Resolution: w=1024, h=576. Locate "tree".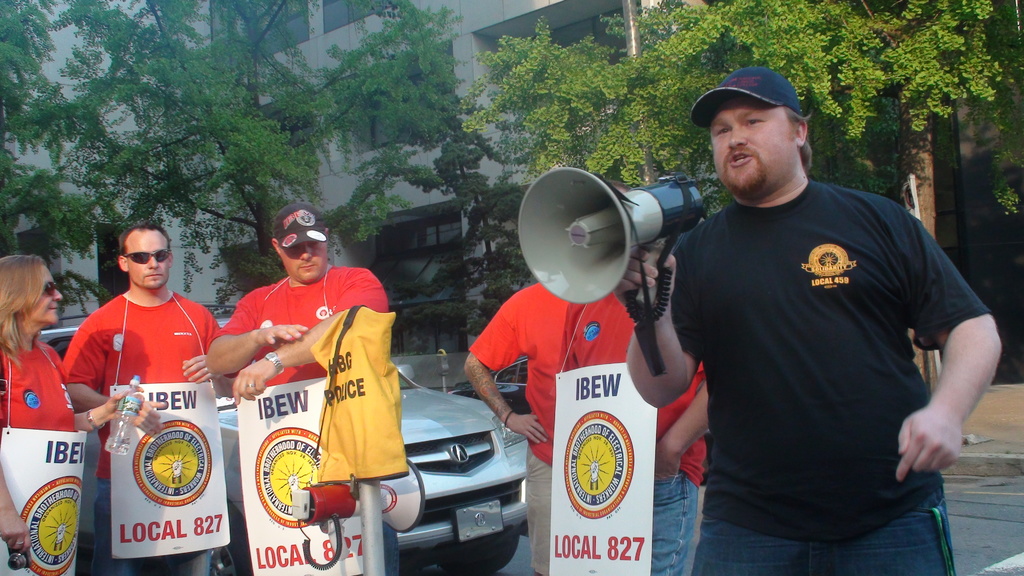
<region>413, 111, 532, 337</region>.
